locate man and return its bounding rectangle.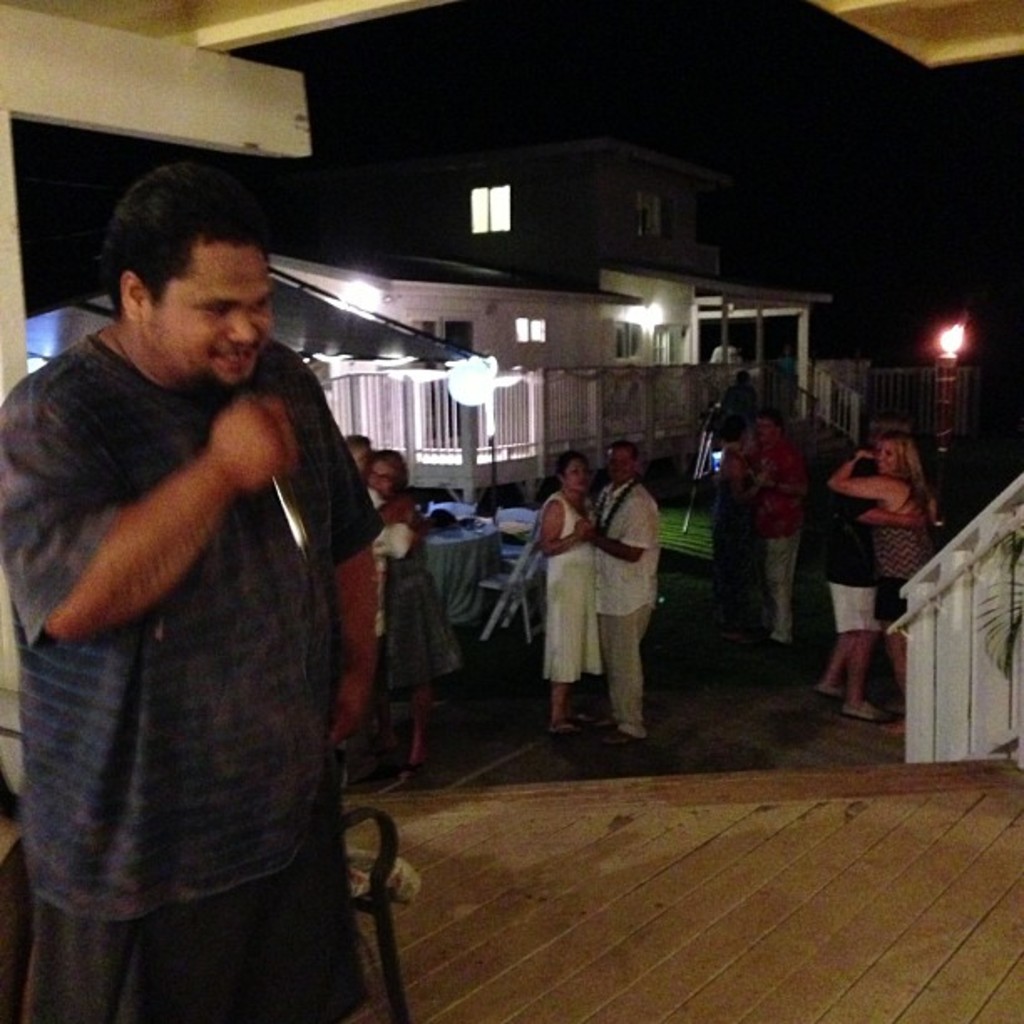
(748, 403, 813, 646).
